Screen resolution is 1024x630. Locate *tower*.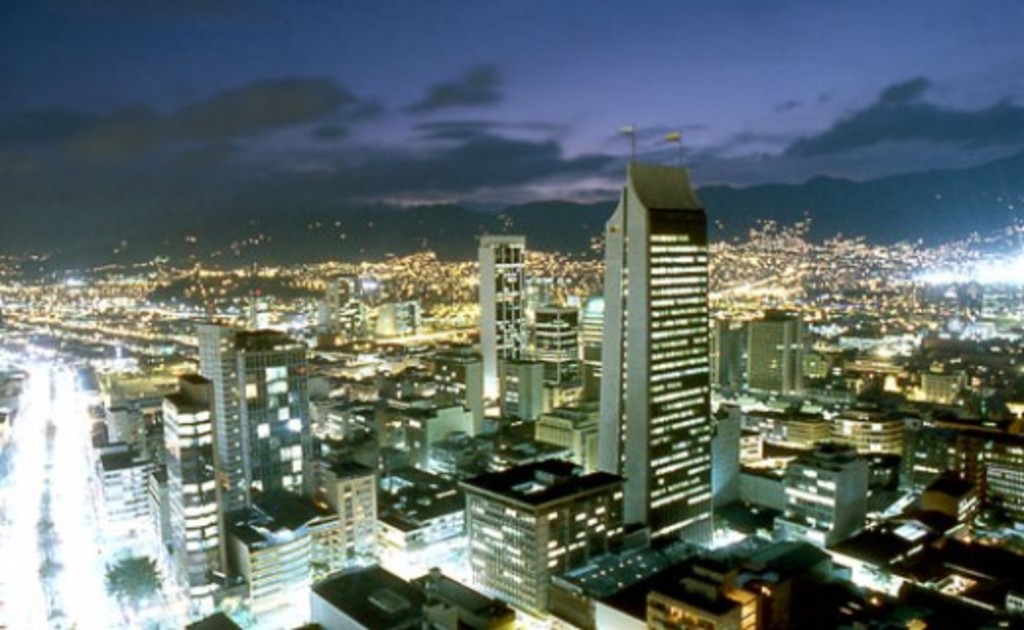
[left=98, top=437, right=144, bottom=520].
